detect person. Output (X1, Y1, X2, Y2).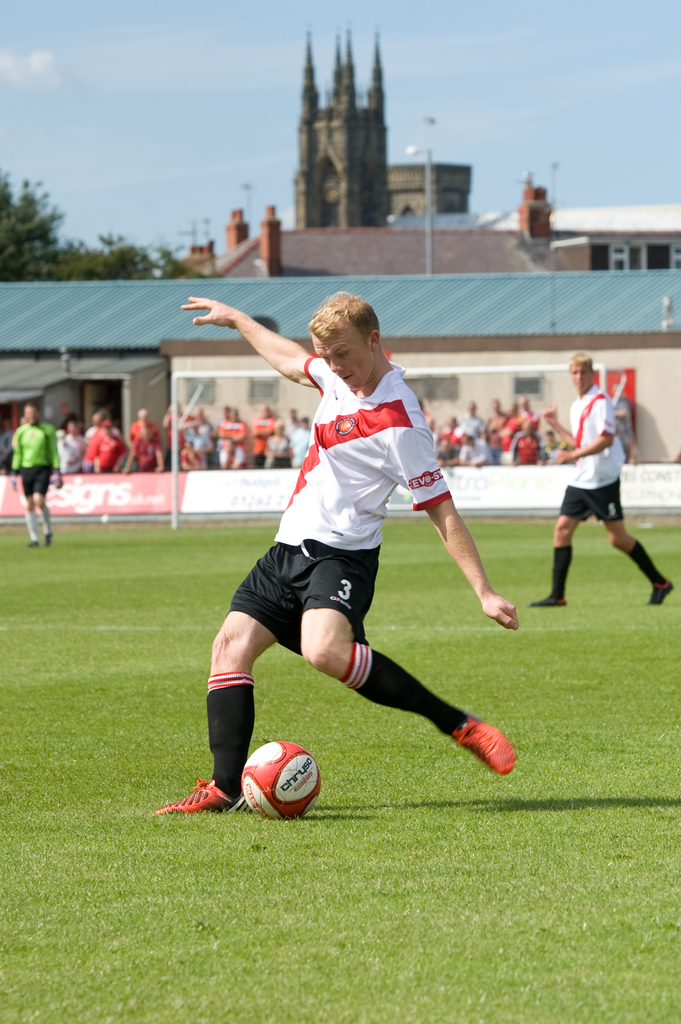
(530, 355, 672, 608).
